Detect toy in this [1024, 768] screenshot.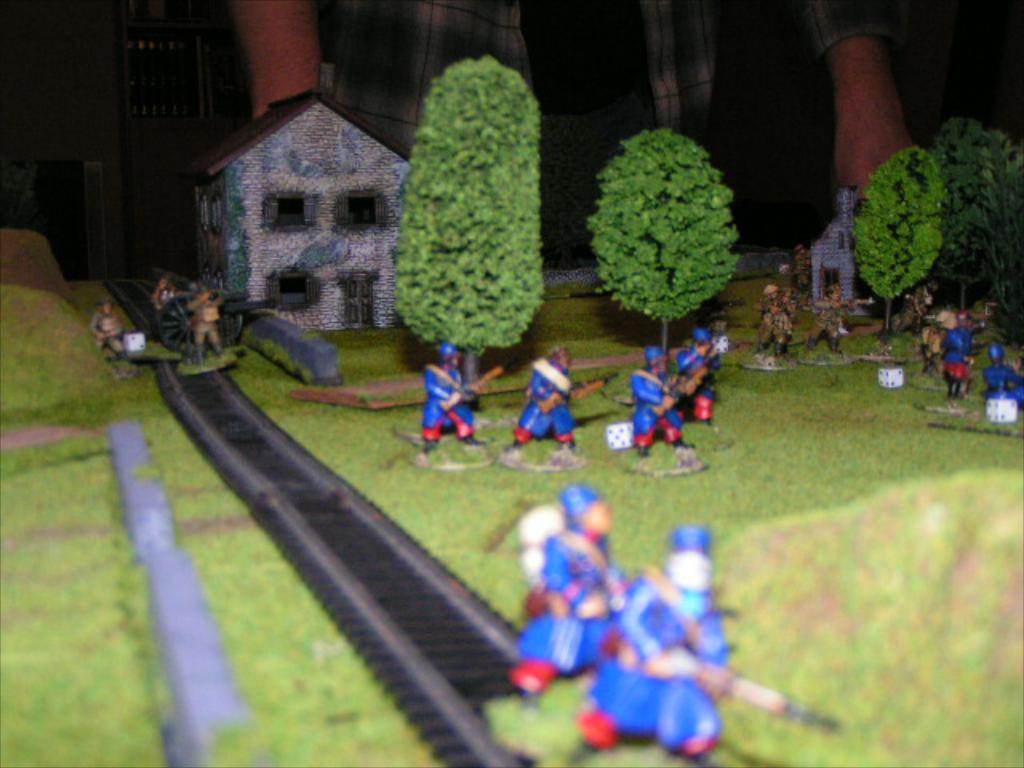
Detection: (left=397, top=54, right=544, bottom=405).
